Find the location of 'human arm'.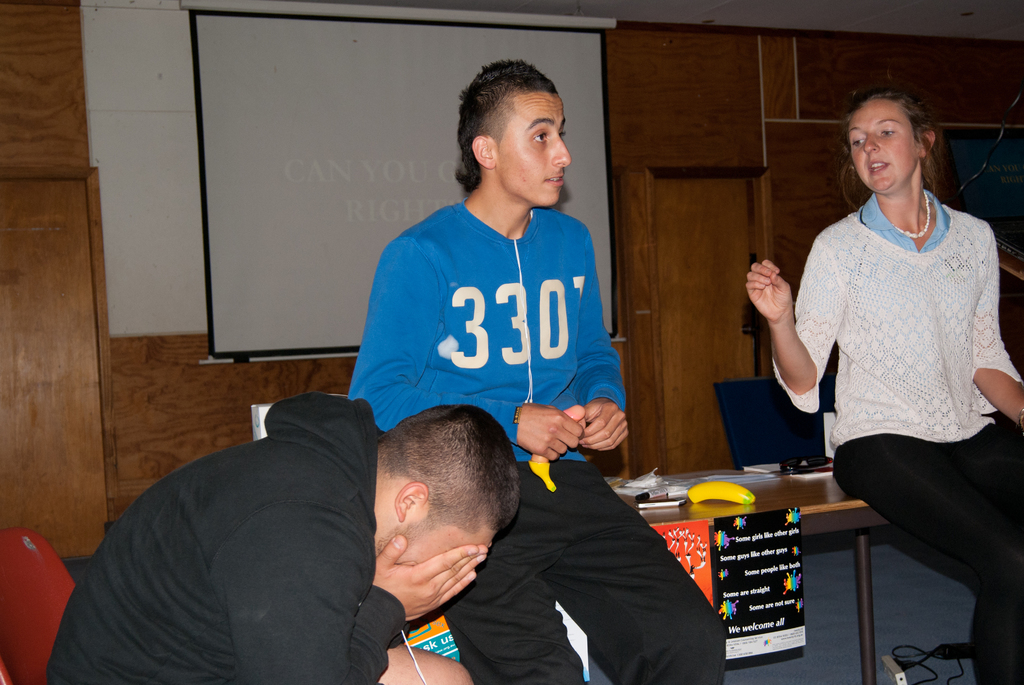
Location: Rect(346, 232, 581, 462).
